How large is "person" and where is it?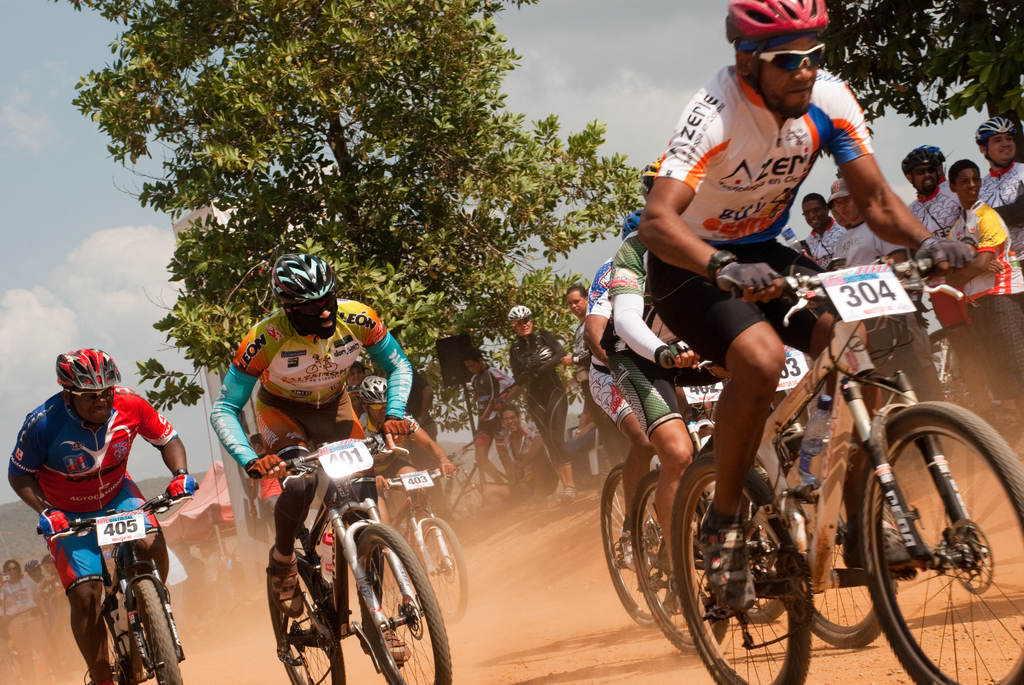
Bounding box: {"x1": 15, "y1": 344, "x2": 196, "y2": 684}.
